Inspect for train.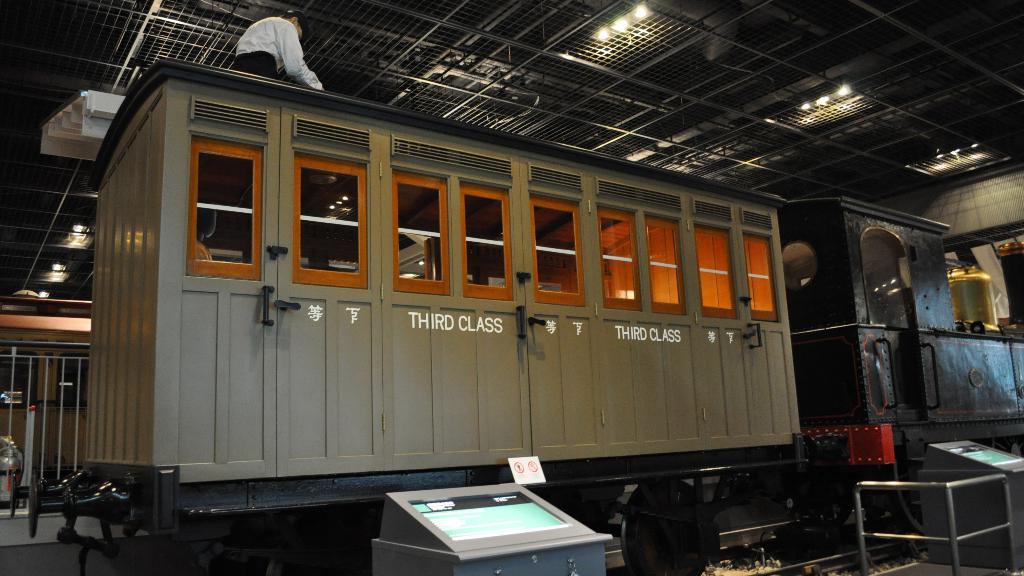
Inspection: crop(29, 57, 1023, 573).
